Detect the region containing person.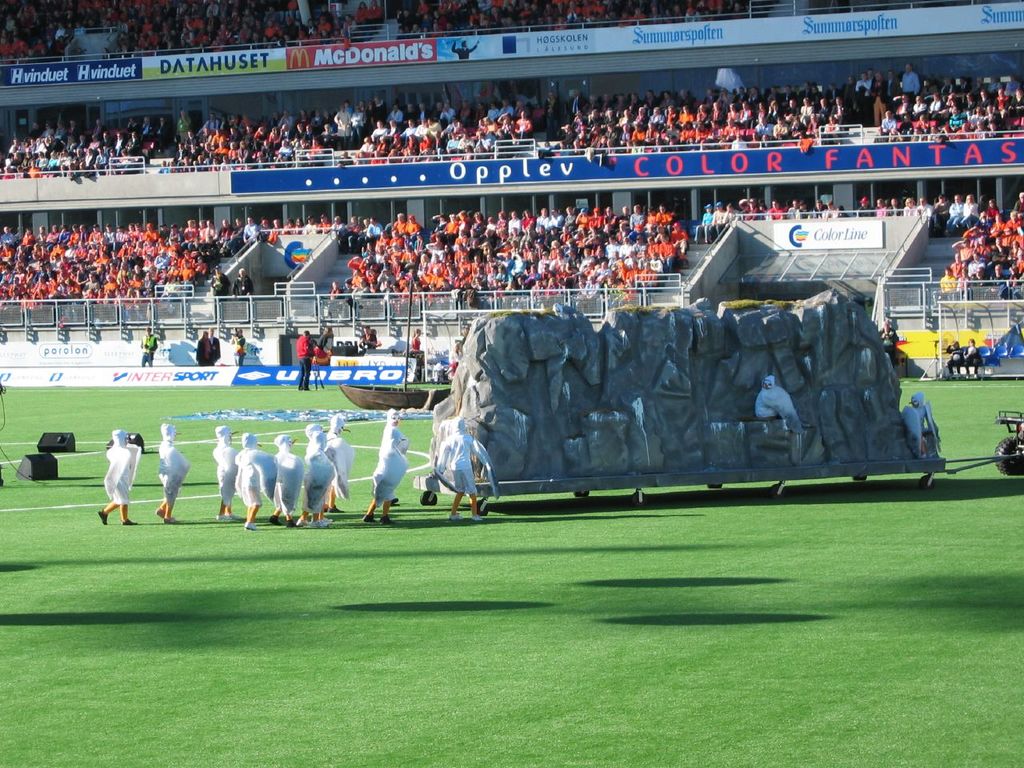
left=270, top=218, right=282, bottom=238.
